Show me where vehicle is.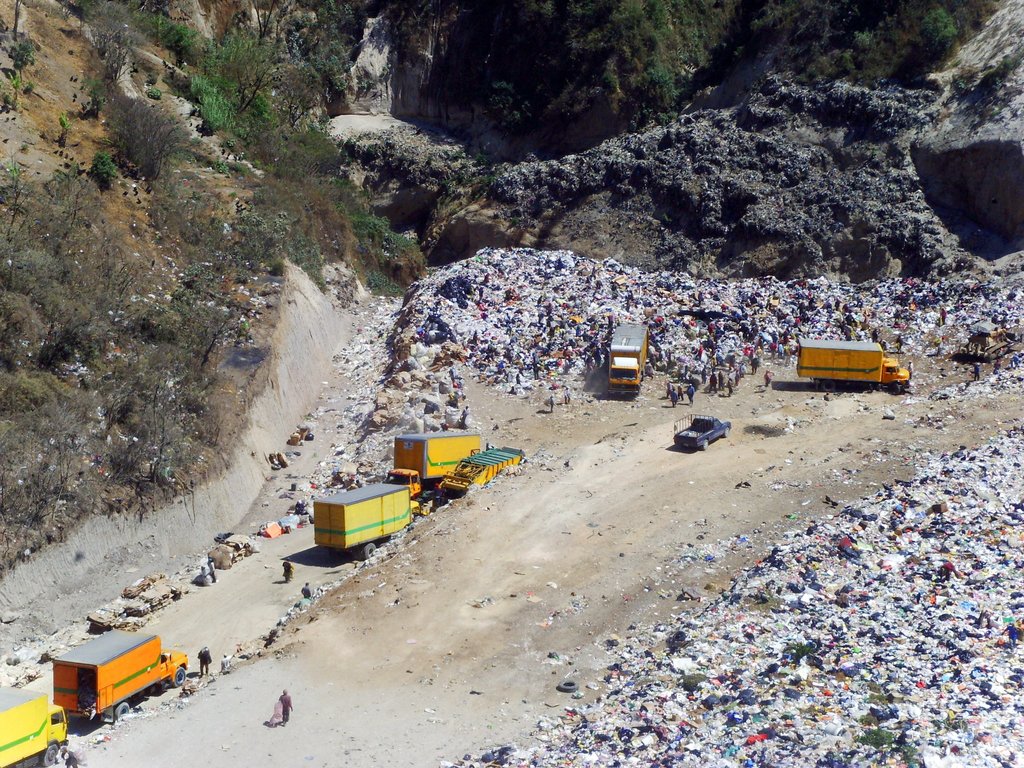
vehicle is at [431,444,521,512].
